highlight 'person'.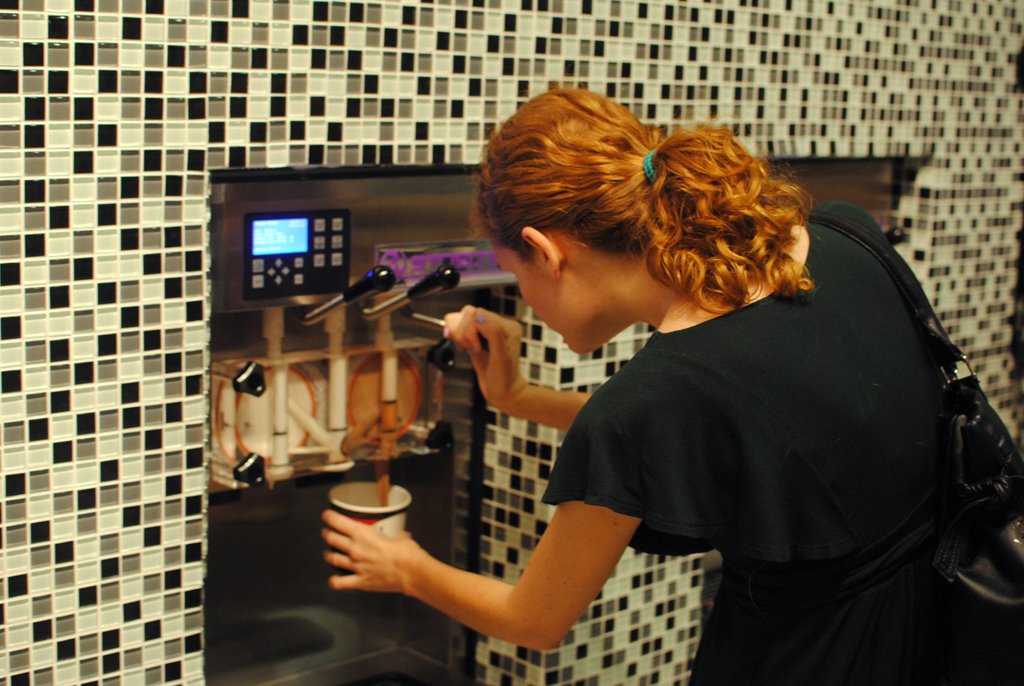
Highlighted region: (342,87,952,668).
